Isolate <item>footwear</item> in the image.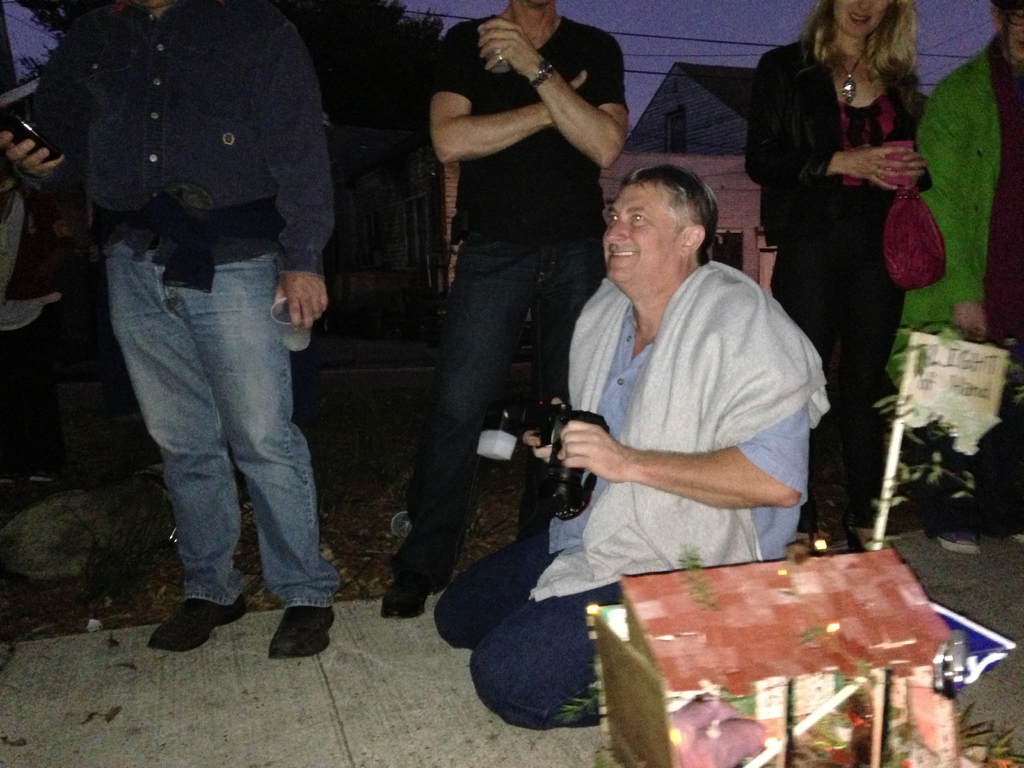
Isolated region: bbox=[265, 603, 337, 656].
